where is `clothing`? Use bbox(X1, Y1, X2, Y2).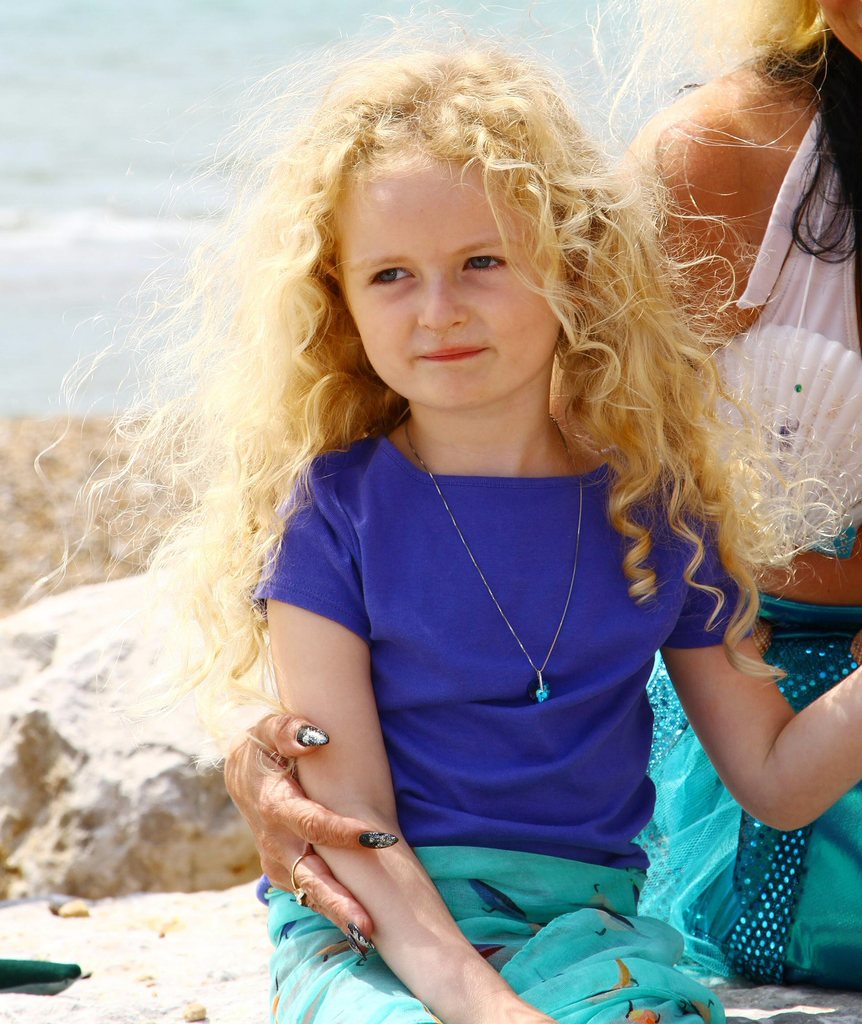
bbox(255, 392, 757, 1023).
